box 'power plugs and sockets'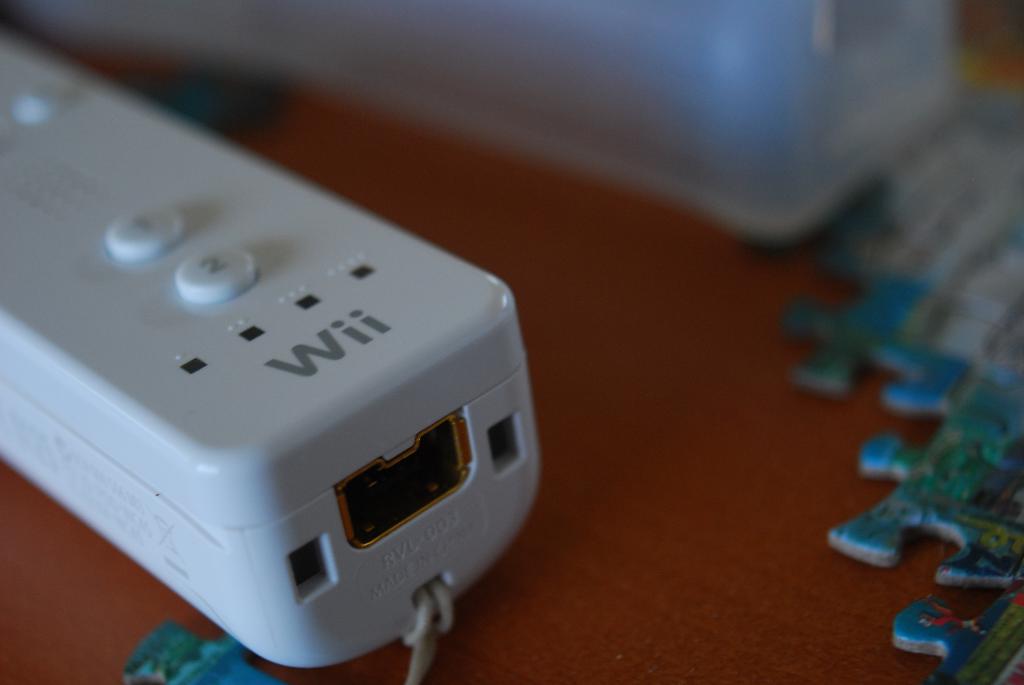
(x1=0, y1=31, x2=552, y2=681)
